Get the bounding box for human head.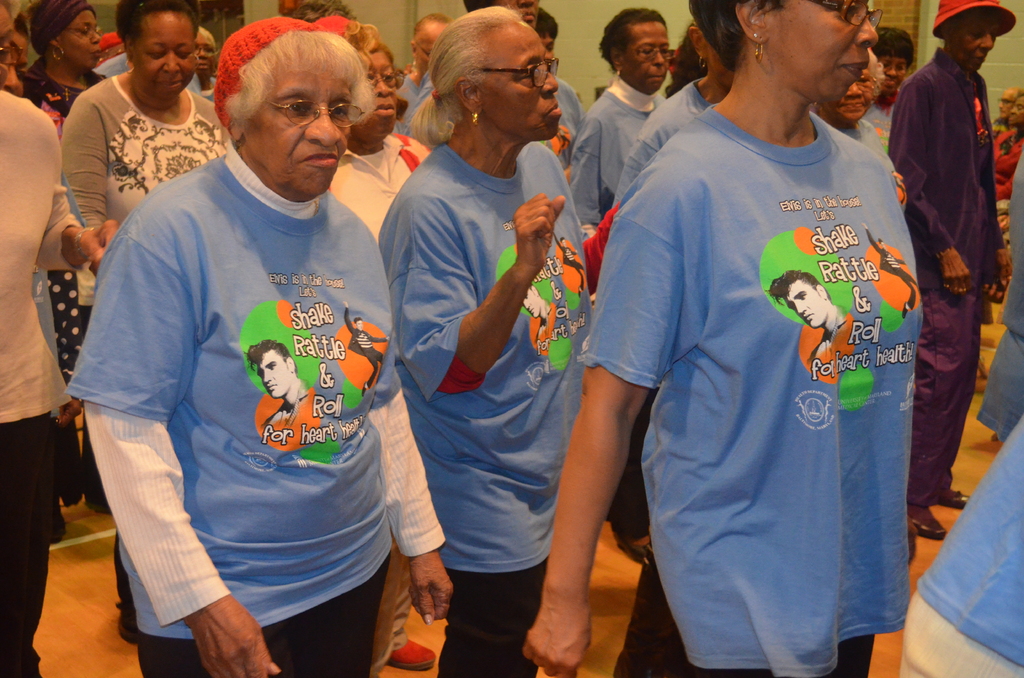
detection(1009, 88, 1023, 126).
